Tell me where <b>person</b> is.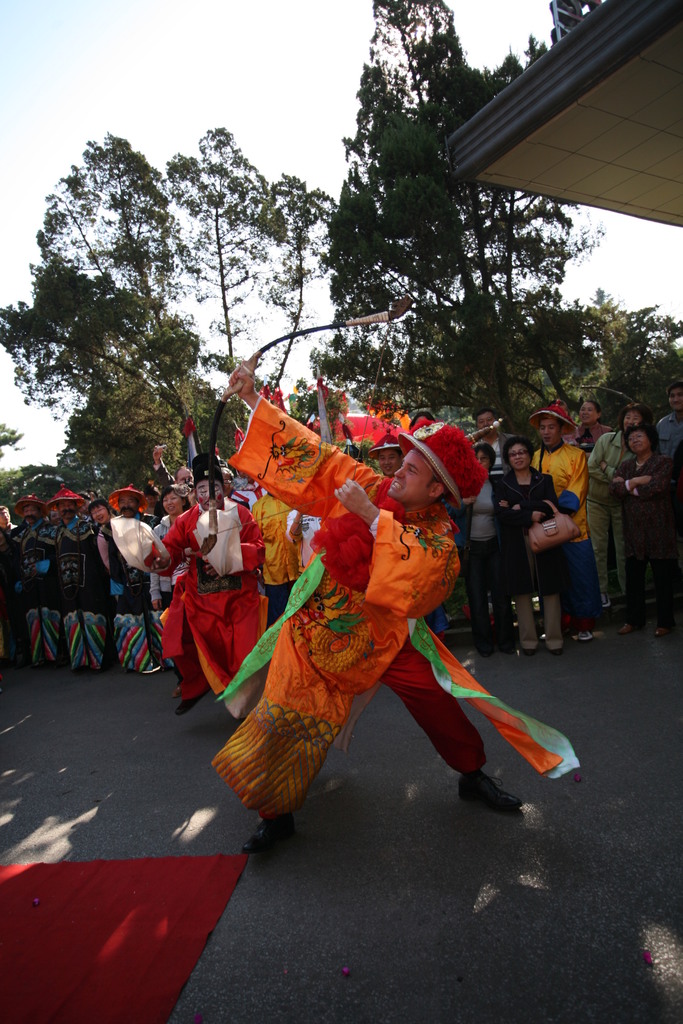
<b>person</b> is at crop(141, 452, 274, 739).
